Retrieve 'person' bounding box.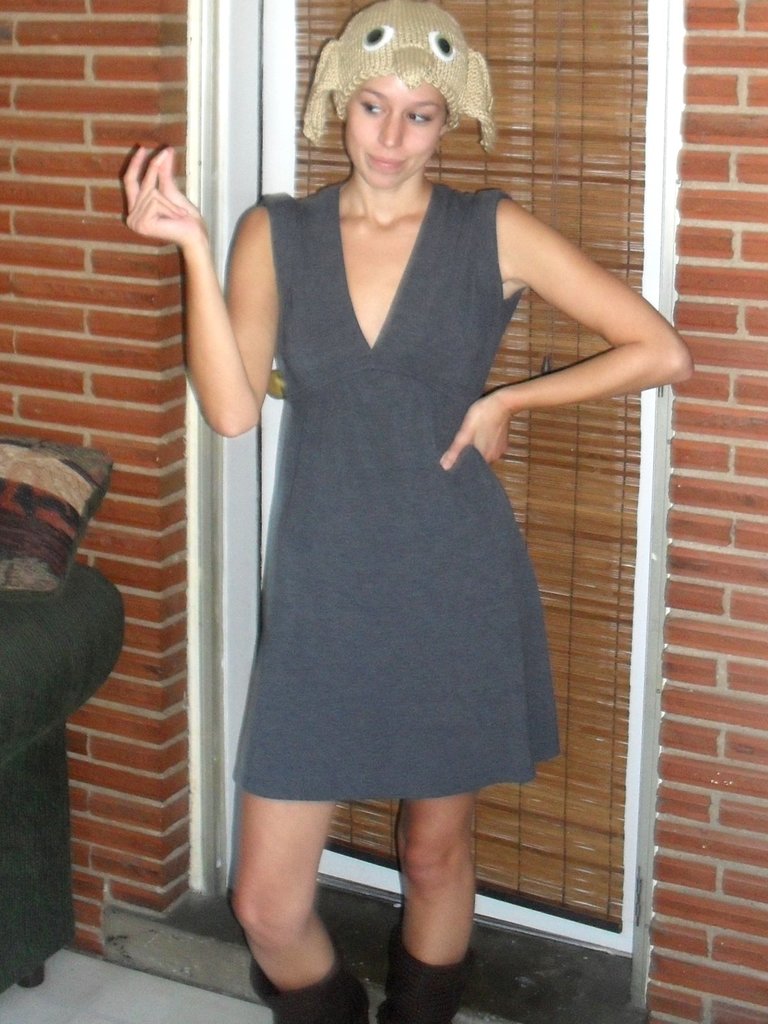
Bounding box: bbox=[126, 0, 692, 1023].
